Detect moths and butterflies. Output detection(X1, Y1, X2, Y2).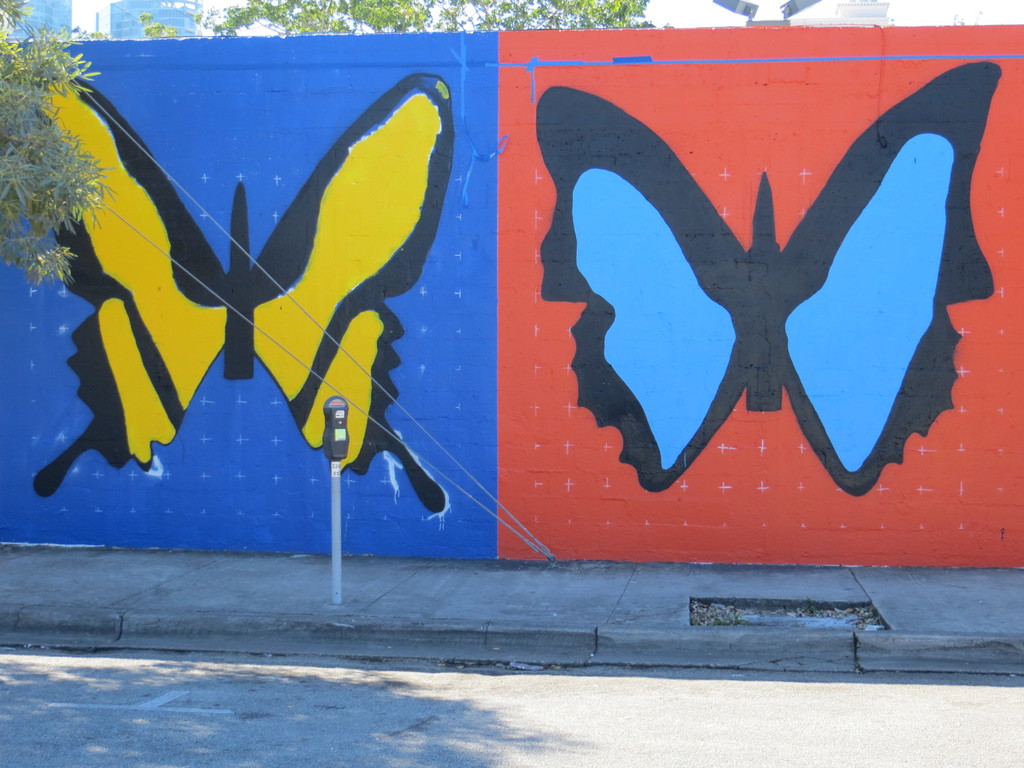
detection(35, 68, 452, 519).
